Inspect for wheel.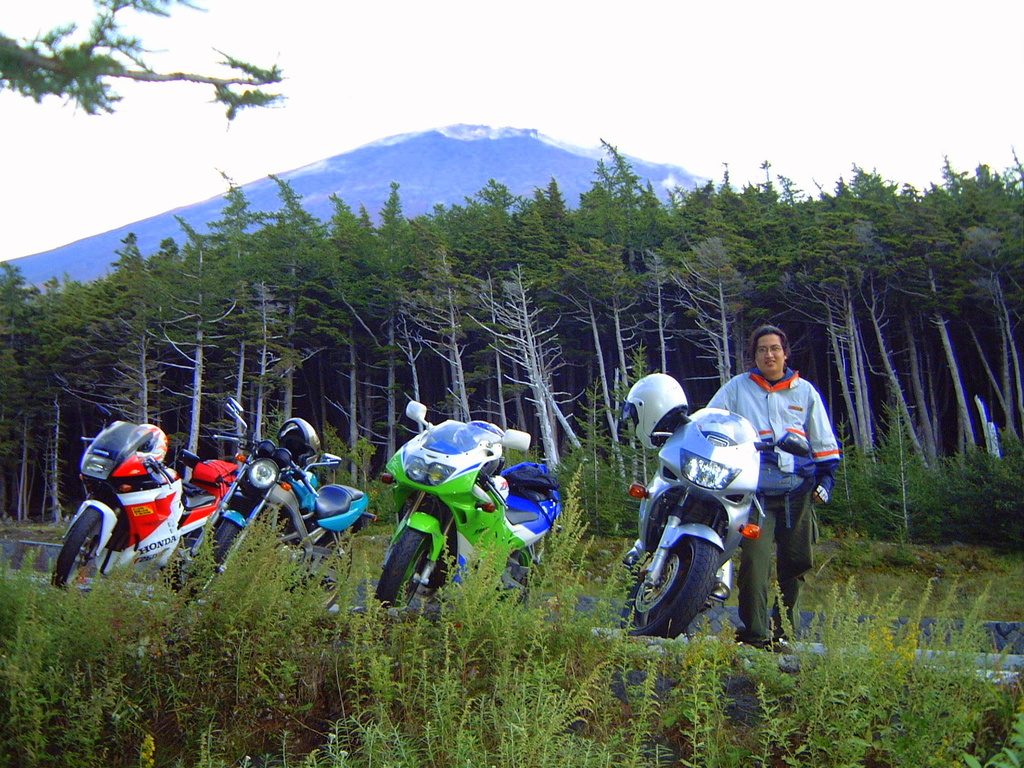
Inspection: detection(376, 530, 430, 610).
